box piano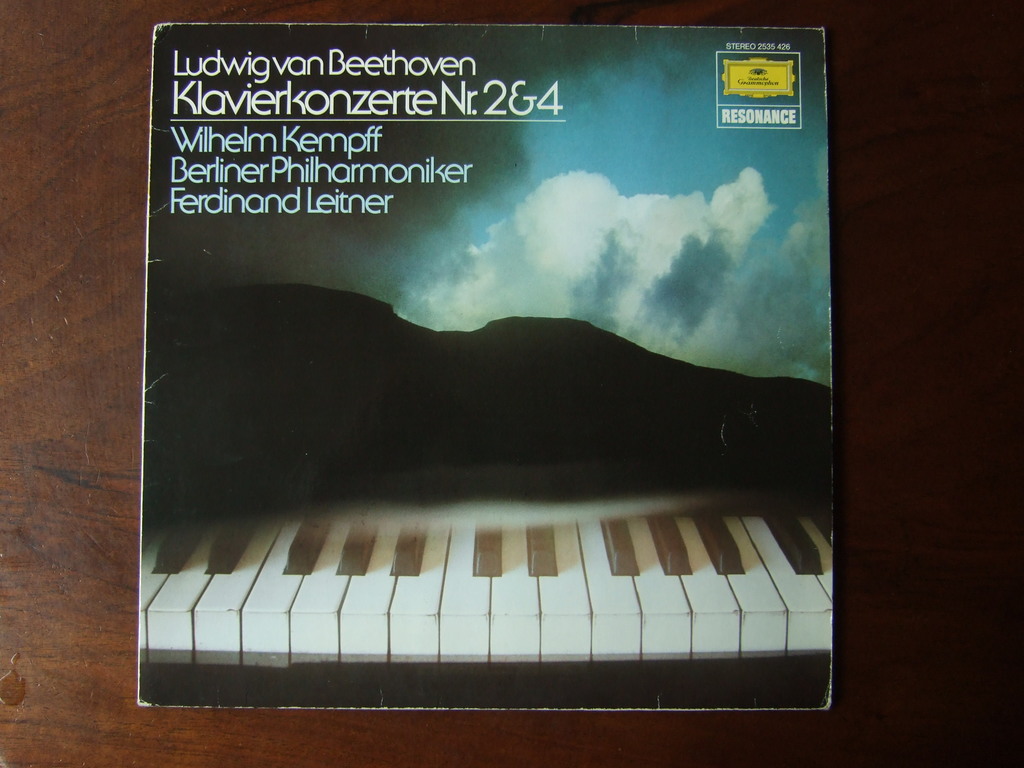
bbox(136, 274, 856, 721)
